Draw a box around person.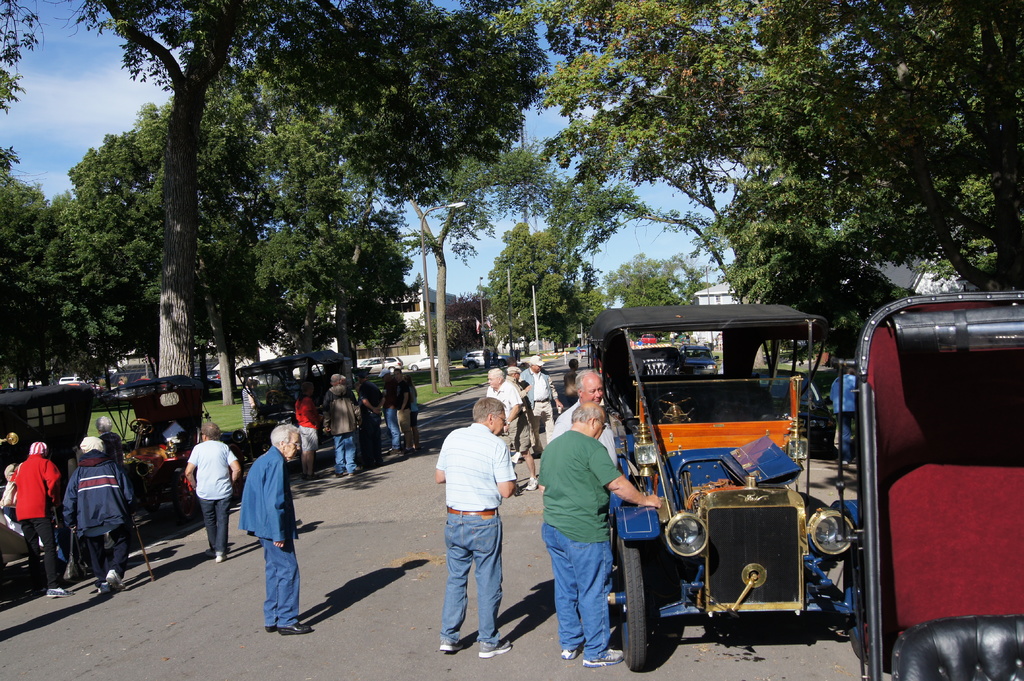
select_region(323, 384, 361, 476).
